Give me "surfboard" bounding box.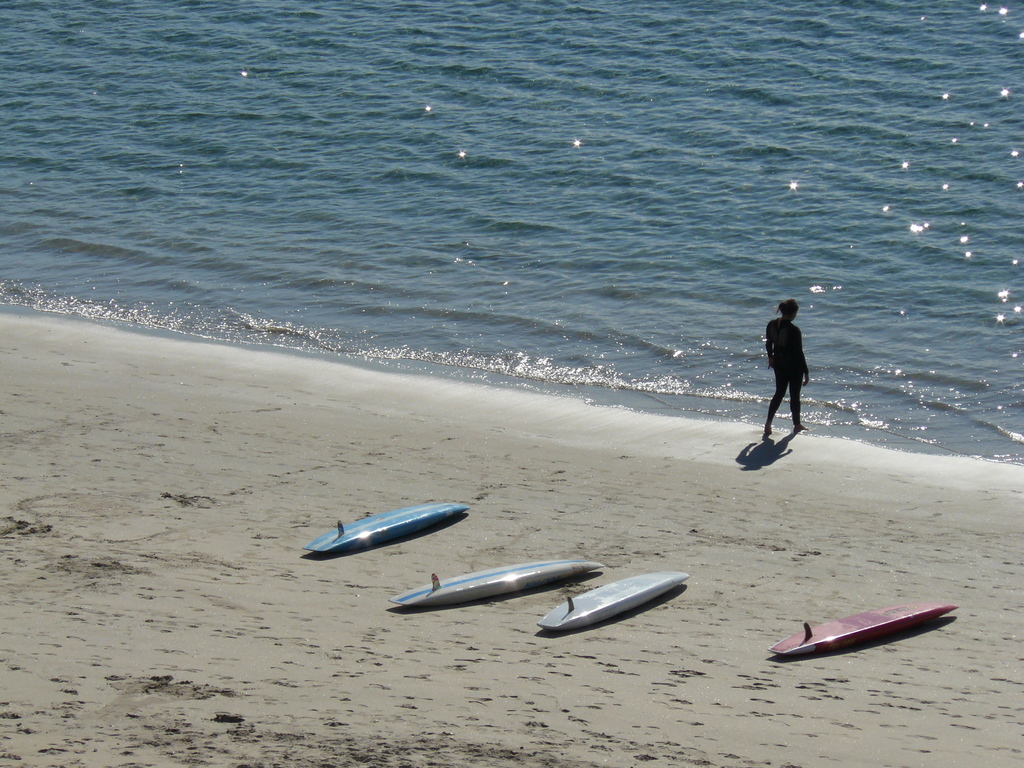
769,600,962,660.
